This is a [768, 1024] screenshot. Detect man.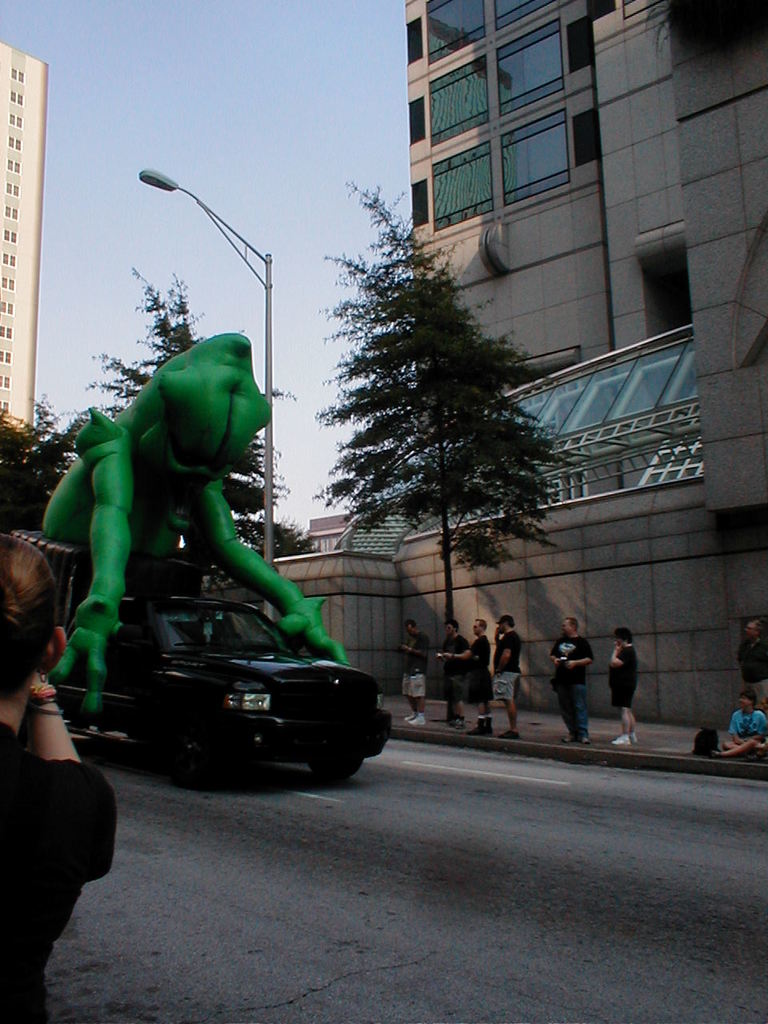
610 629 634 746.
